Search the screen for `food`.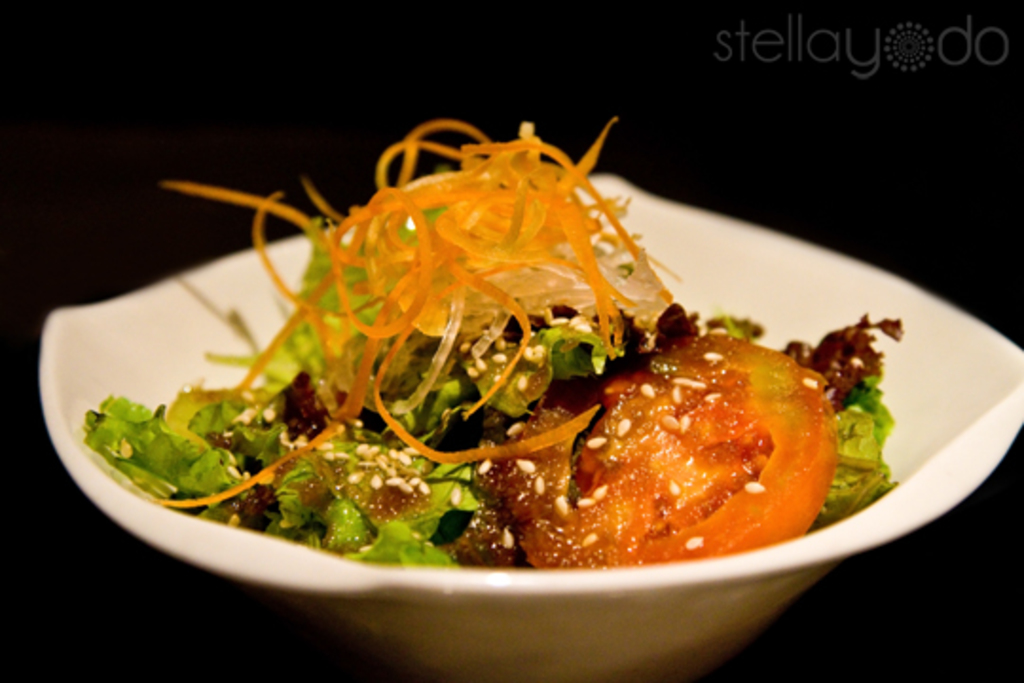
Found at {"left": 91, "top": 127, "right": 899, "bottom": 584}.
